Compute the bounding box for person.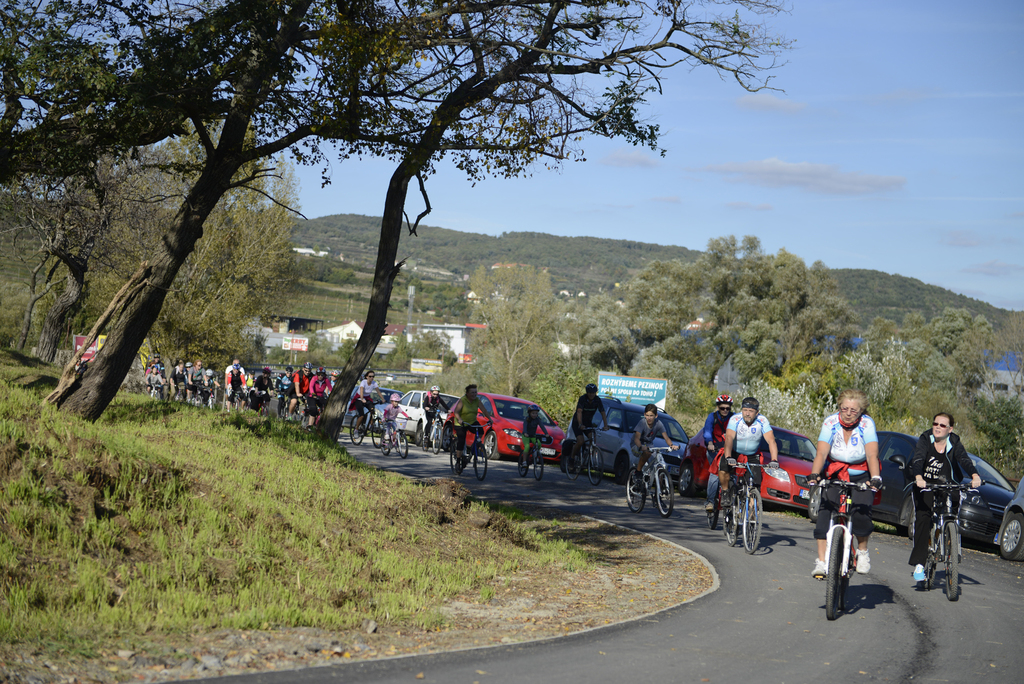
crop(449, 385, 491, 468).
